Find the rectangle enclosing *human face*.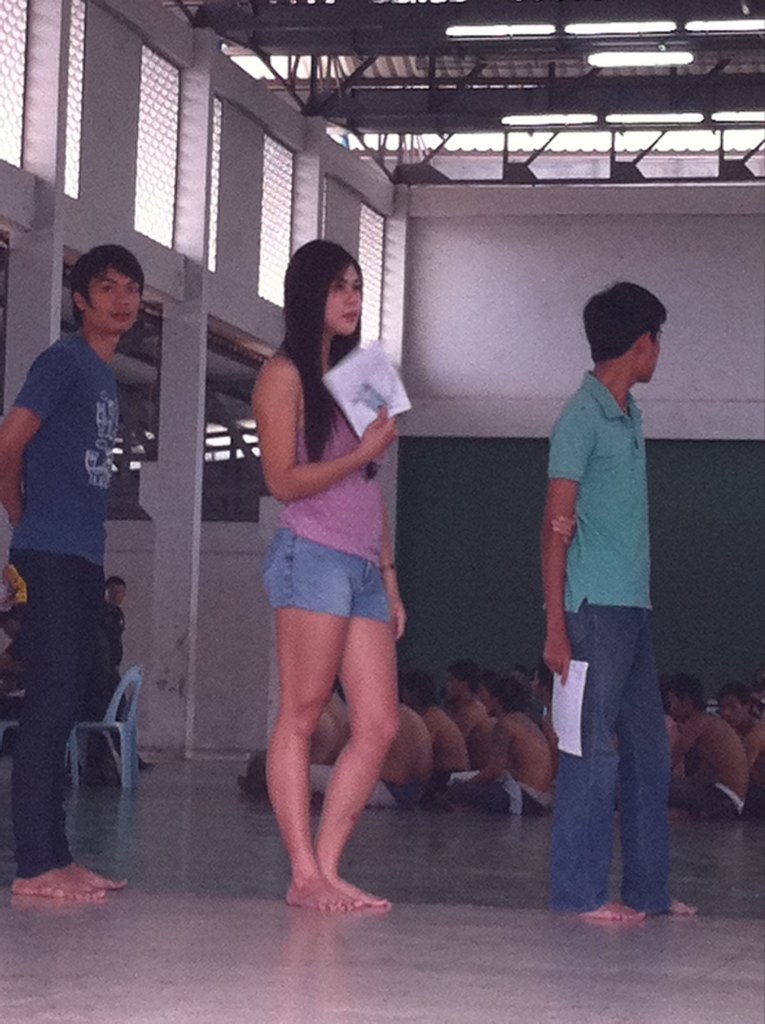
[left=668, top=689, right=685, bottom=725].
